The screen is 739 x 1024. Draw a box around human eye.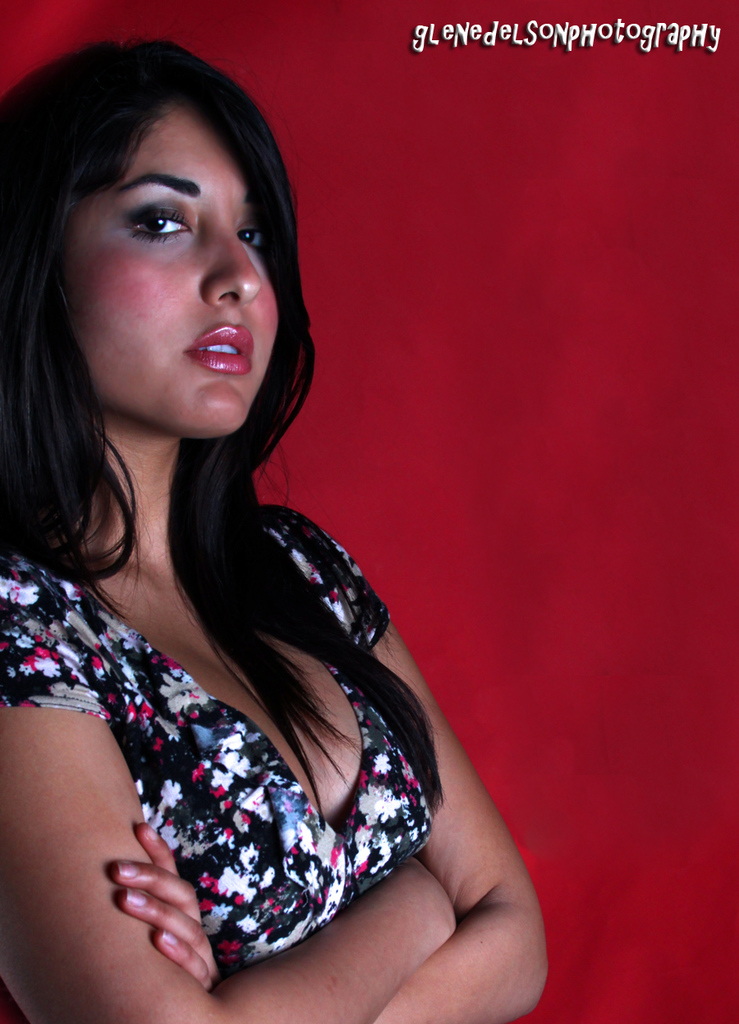
[x1=96, y1=171, x2=210, y2=239].
